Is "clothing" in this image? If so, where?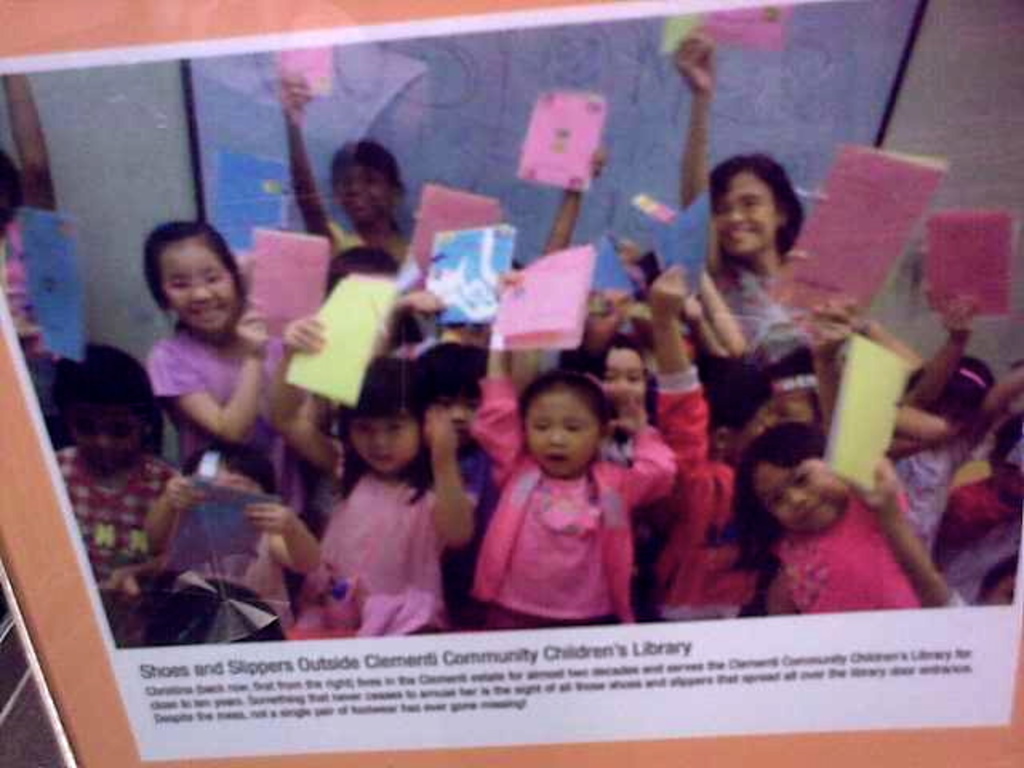
Yes, at locate(722, 254, 816, 397).
